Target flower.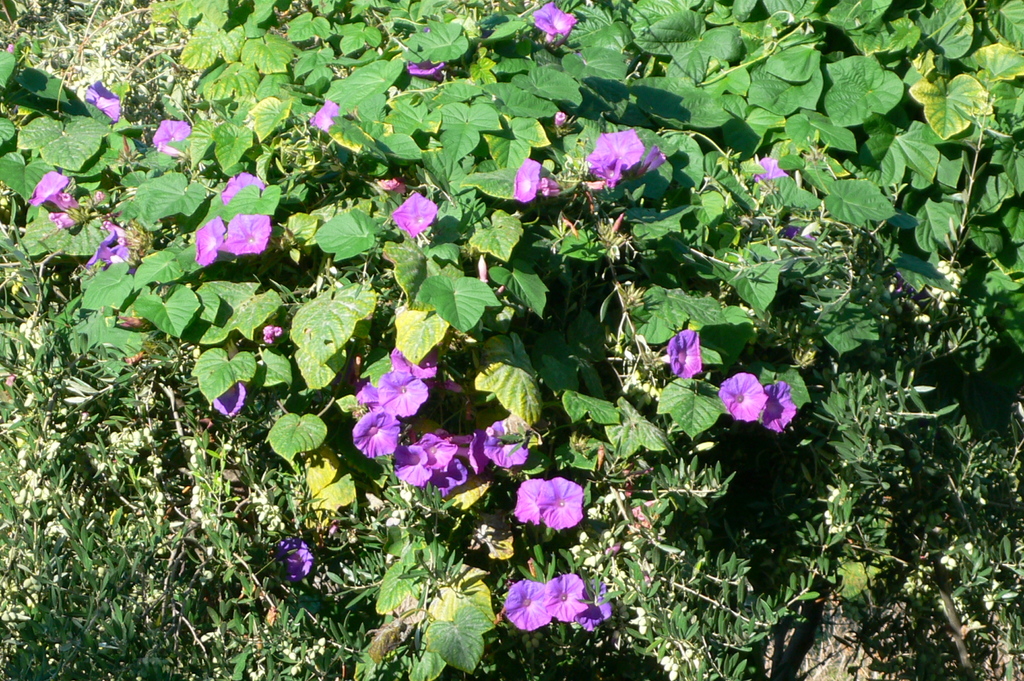
Target region: (left=378, top=374, right=431, bottom=413).
